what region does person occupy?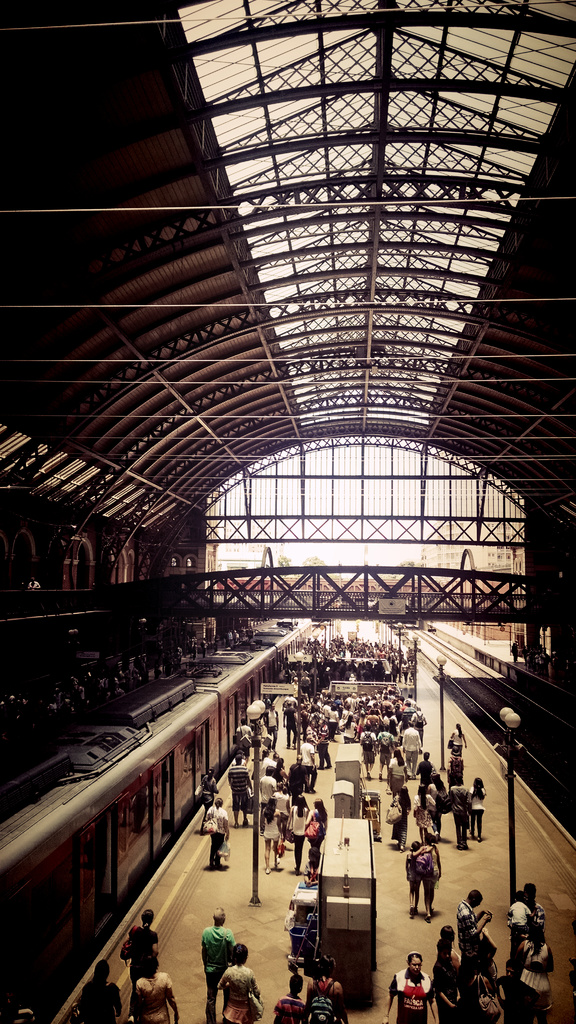
[x1=383, y1=952, x2=438, y2=1023].
